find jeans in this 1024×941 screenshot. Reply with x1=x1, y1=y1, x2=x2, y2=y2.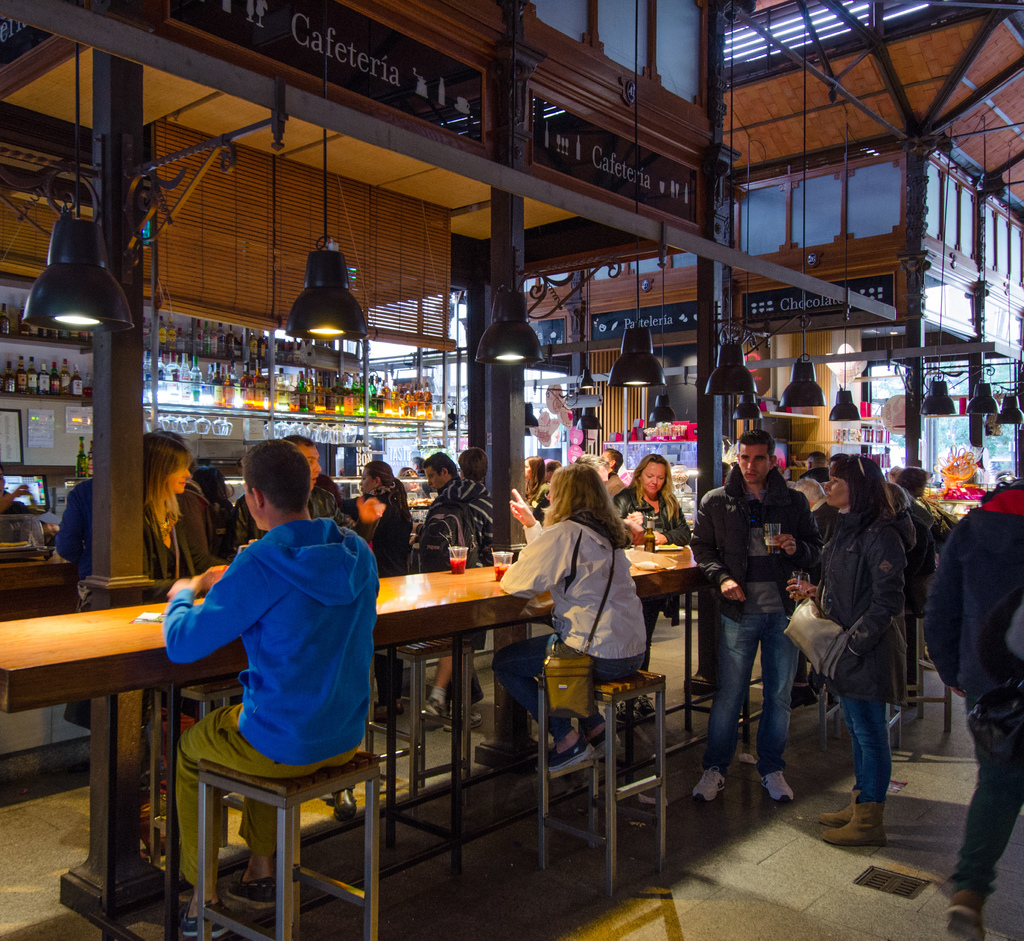
x1=945, y1=704, x2=1023, y2=892.
